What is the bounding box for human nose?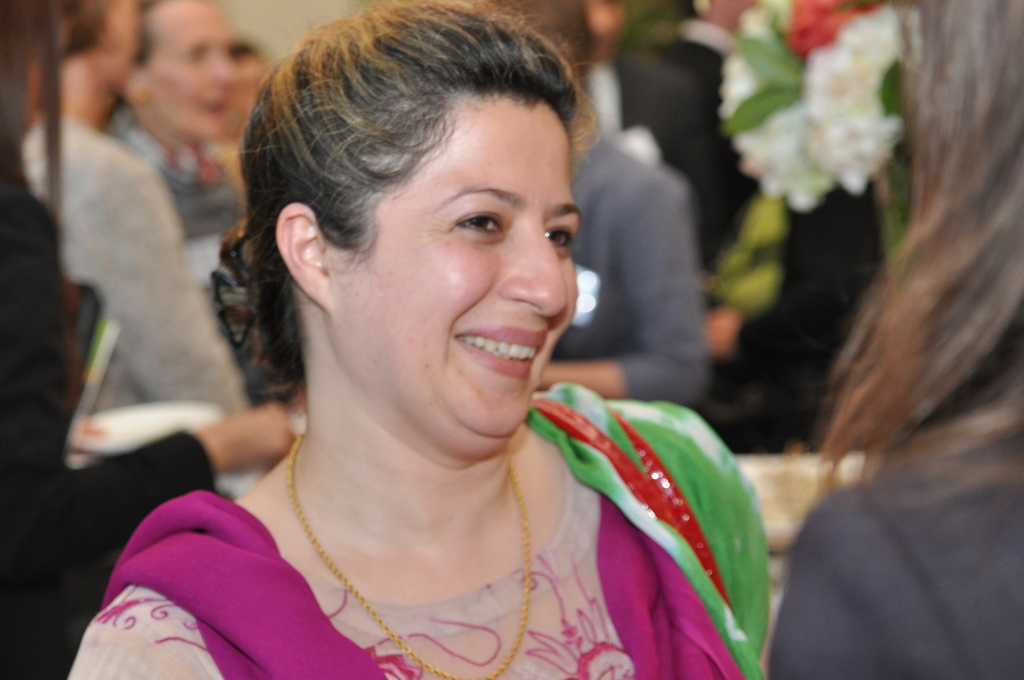
box=[496, 223, 567, 321].
